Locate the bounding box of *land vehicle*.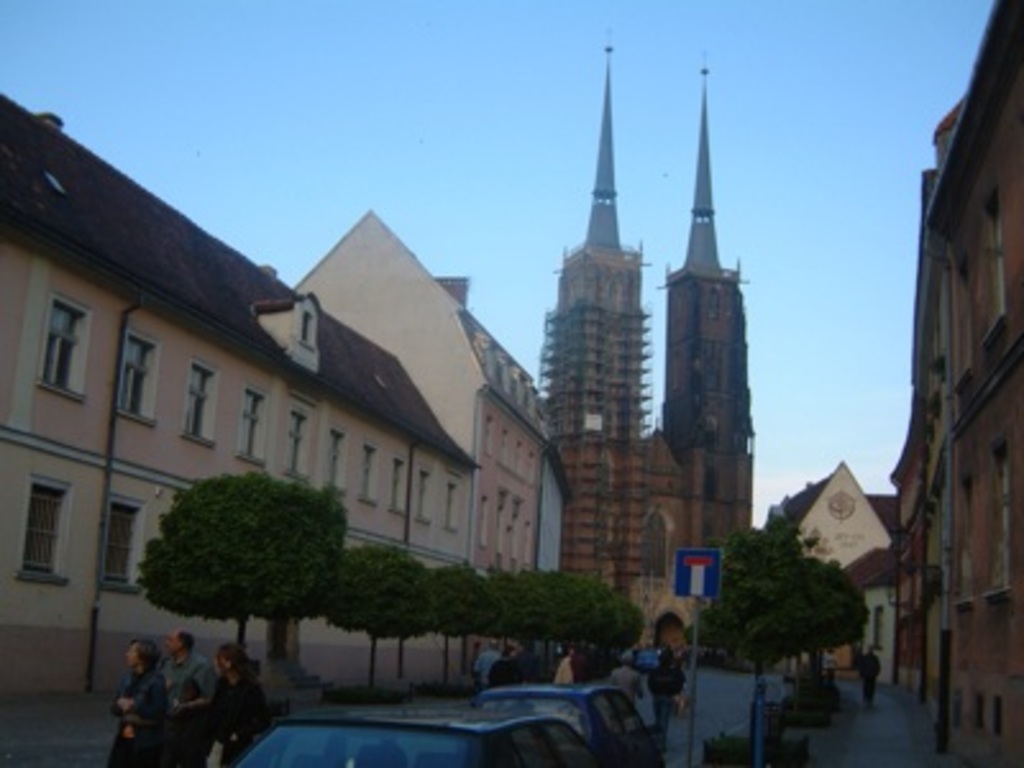
Bounding box: pyautogui.locateOnScreen(230, 699, 617, 765).
